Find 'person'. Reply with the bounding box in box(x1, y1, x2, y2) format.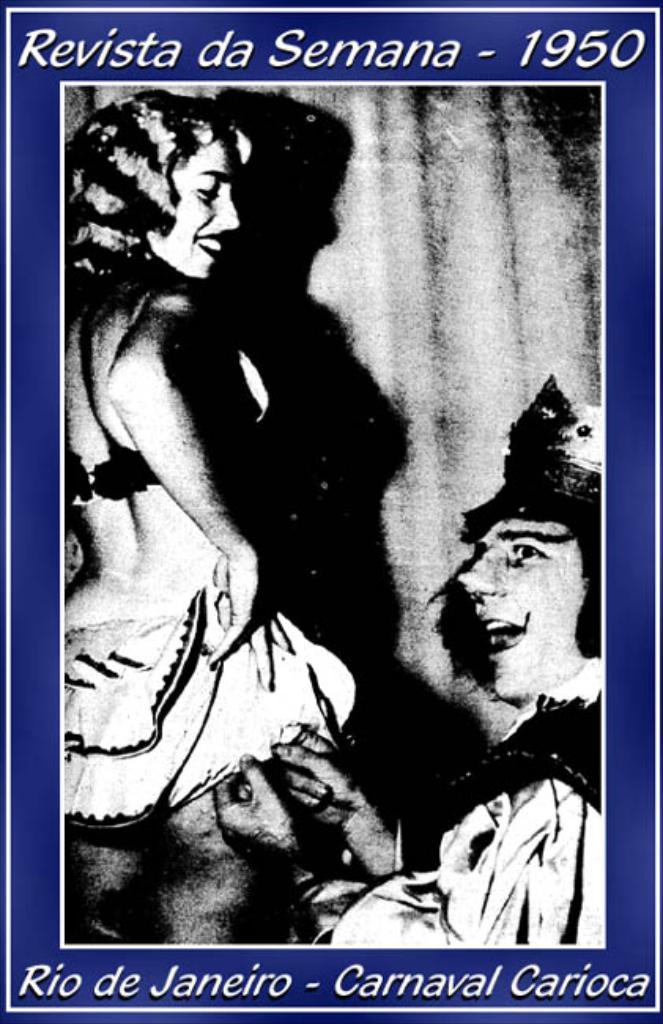
box(52, 76, 367, 939).
